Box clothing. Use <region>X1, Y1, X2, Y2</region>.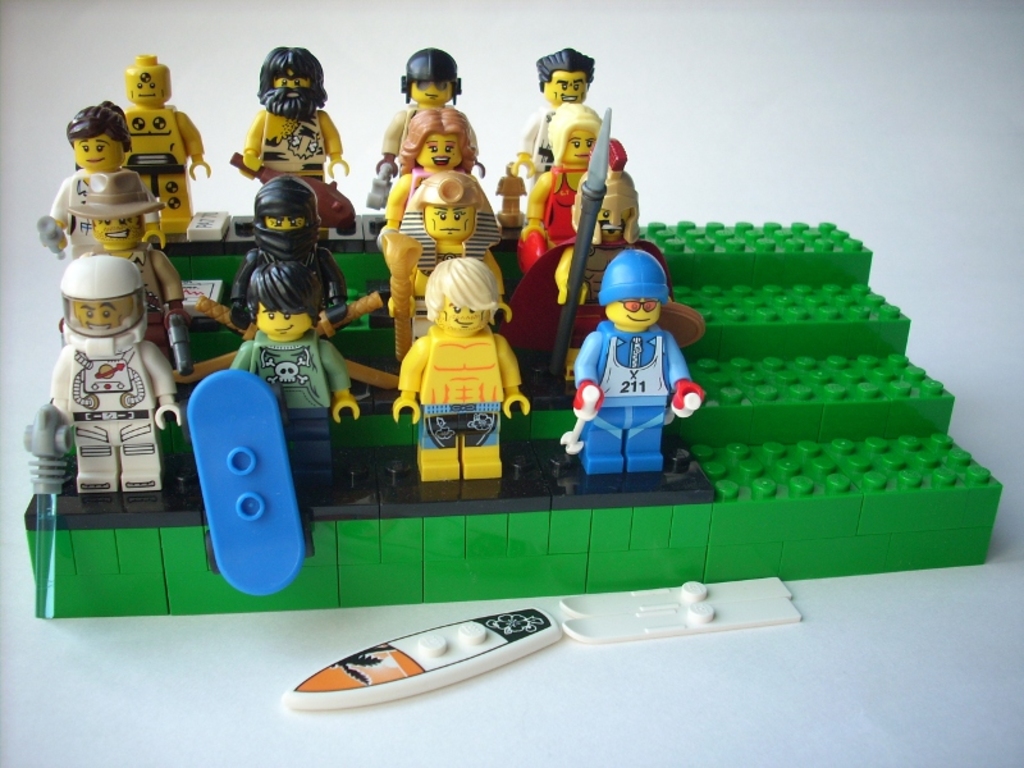
<region>234, 174, 353, 303</region>.
